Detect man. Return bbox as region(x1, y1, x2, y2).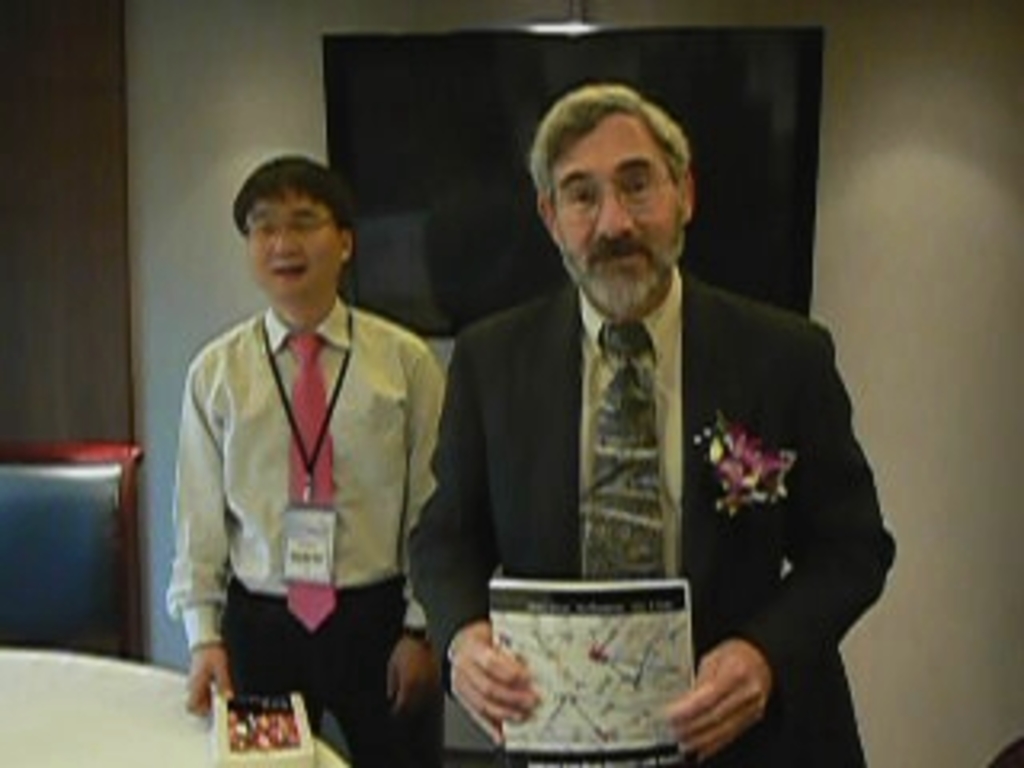
region(166, 154, 458, 765).
